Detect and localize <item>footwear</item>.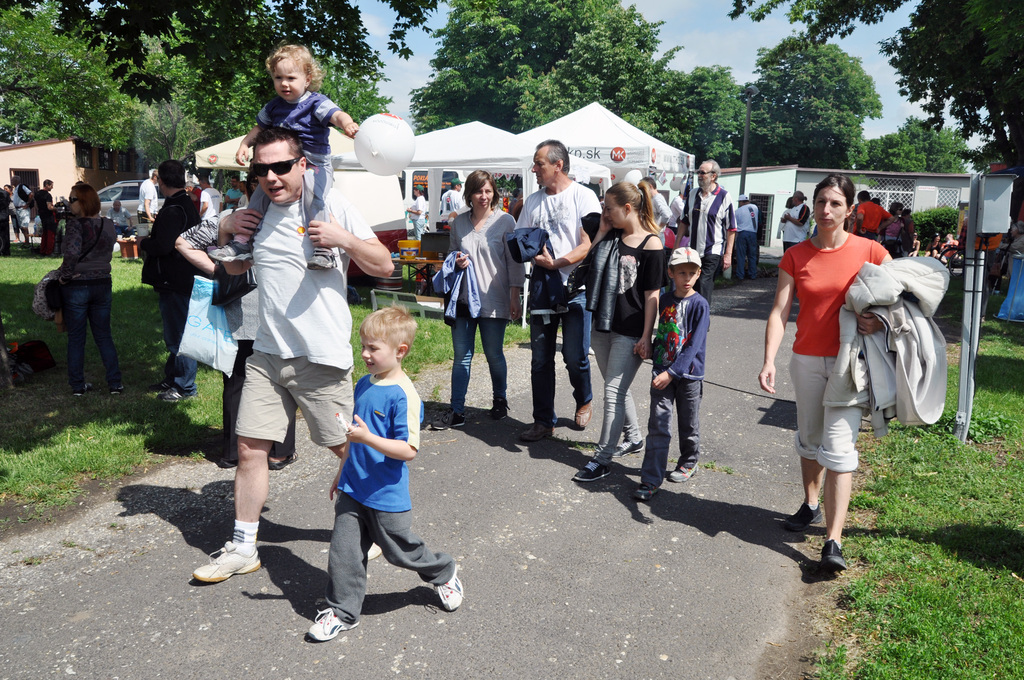
Localized at 575,459,612,478.
